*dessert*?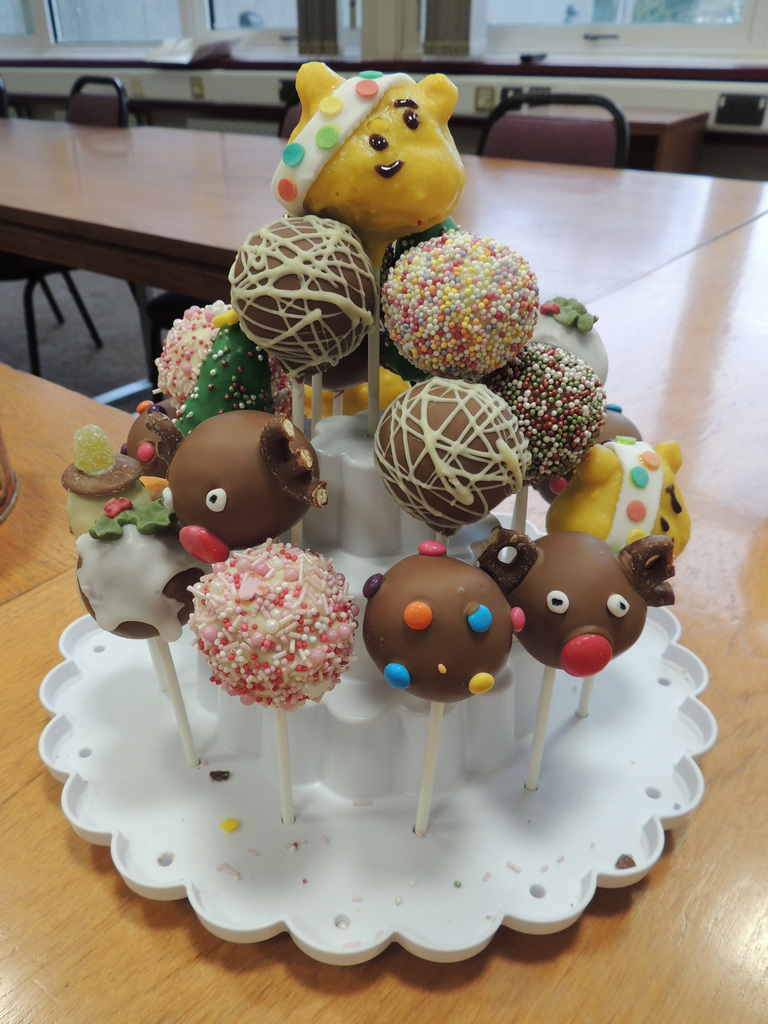
75:498:215:652
